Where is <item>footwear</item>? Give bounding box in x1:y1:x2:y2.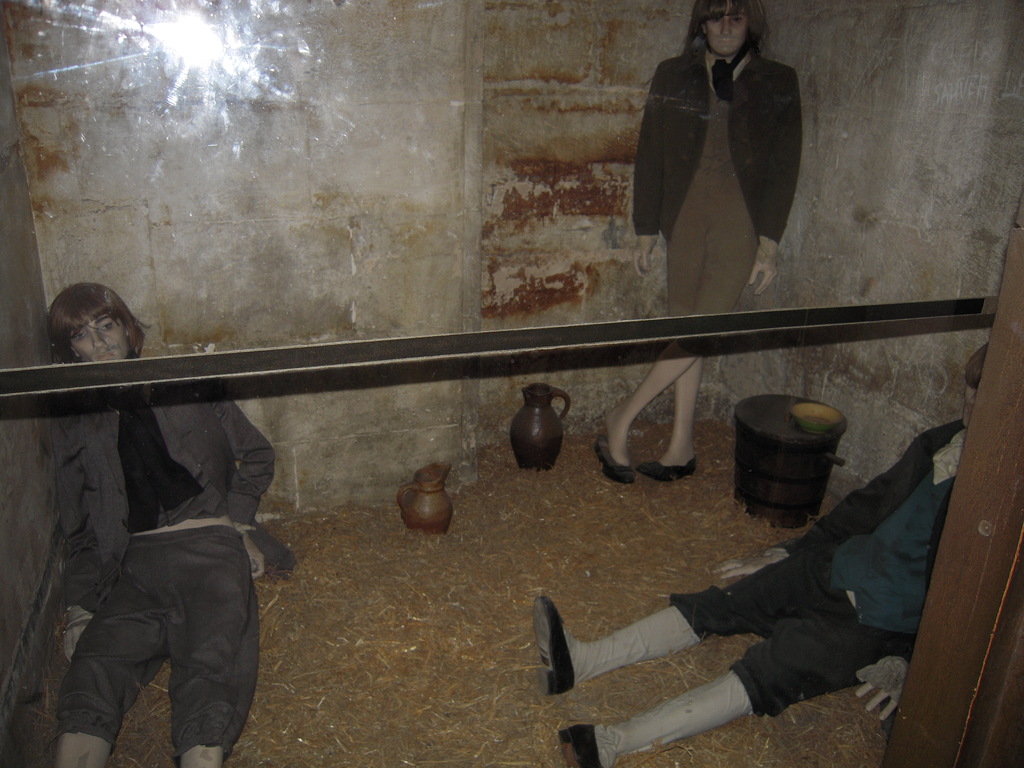
555:721:604:767.
